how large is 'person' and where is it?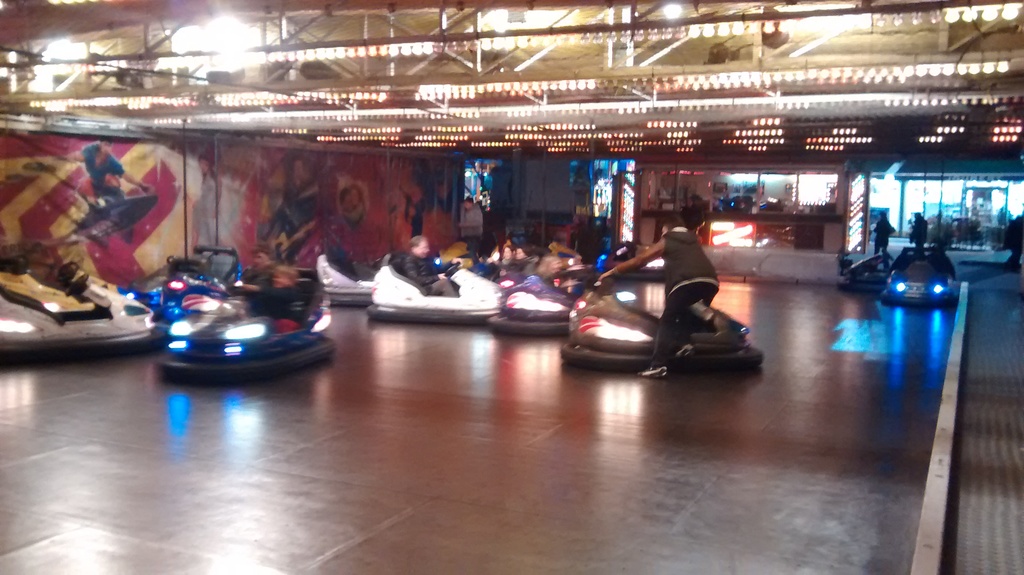
Bounding box: left=403, top=233, right=452, bottom=298.
